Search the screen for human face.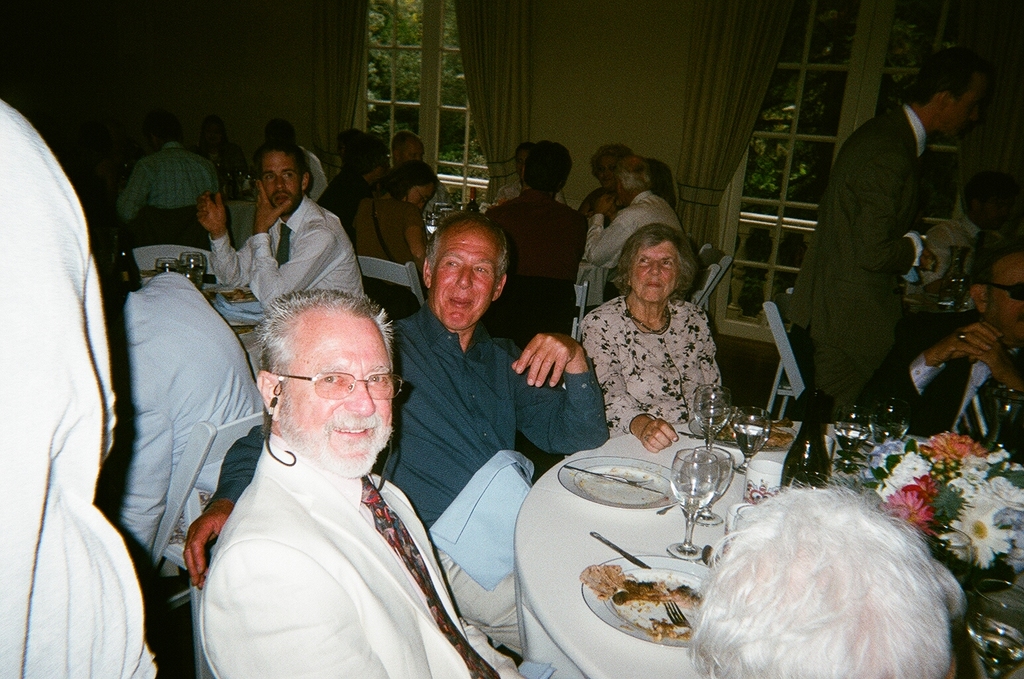
Found at region(402, 179, 441, 219).
